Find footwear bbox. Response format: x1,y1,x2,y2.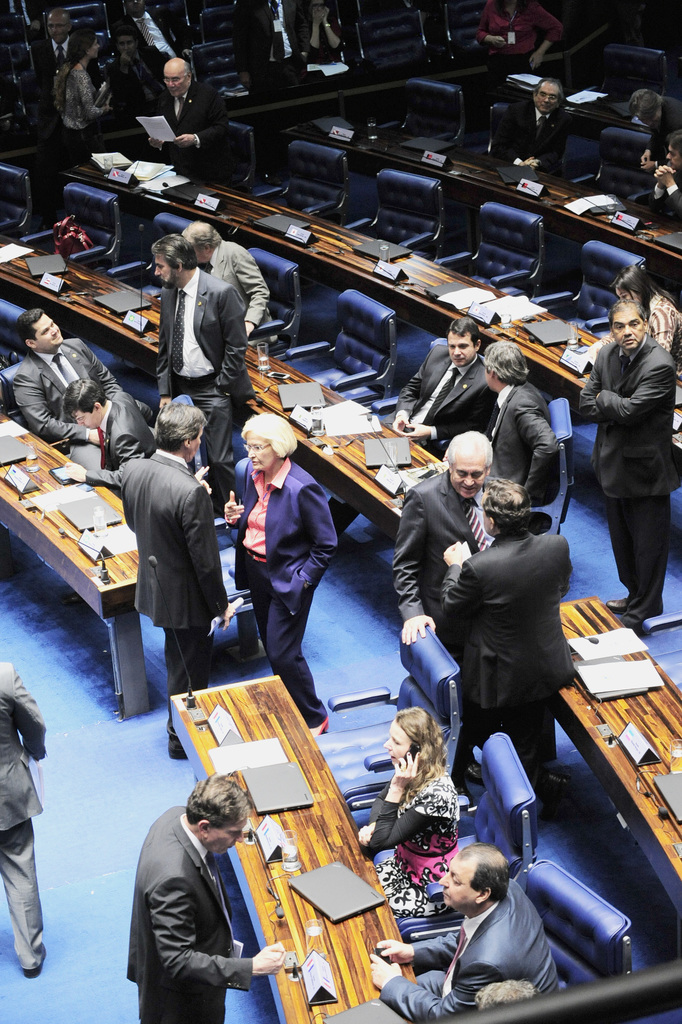
168,748,188,762.
